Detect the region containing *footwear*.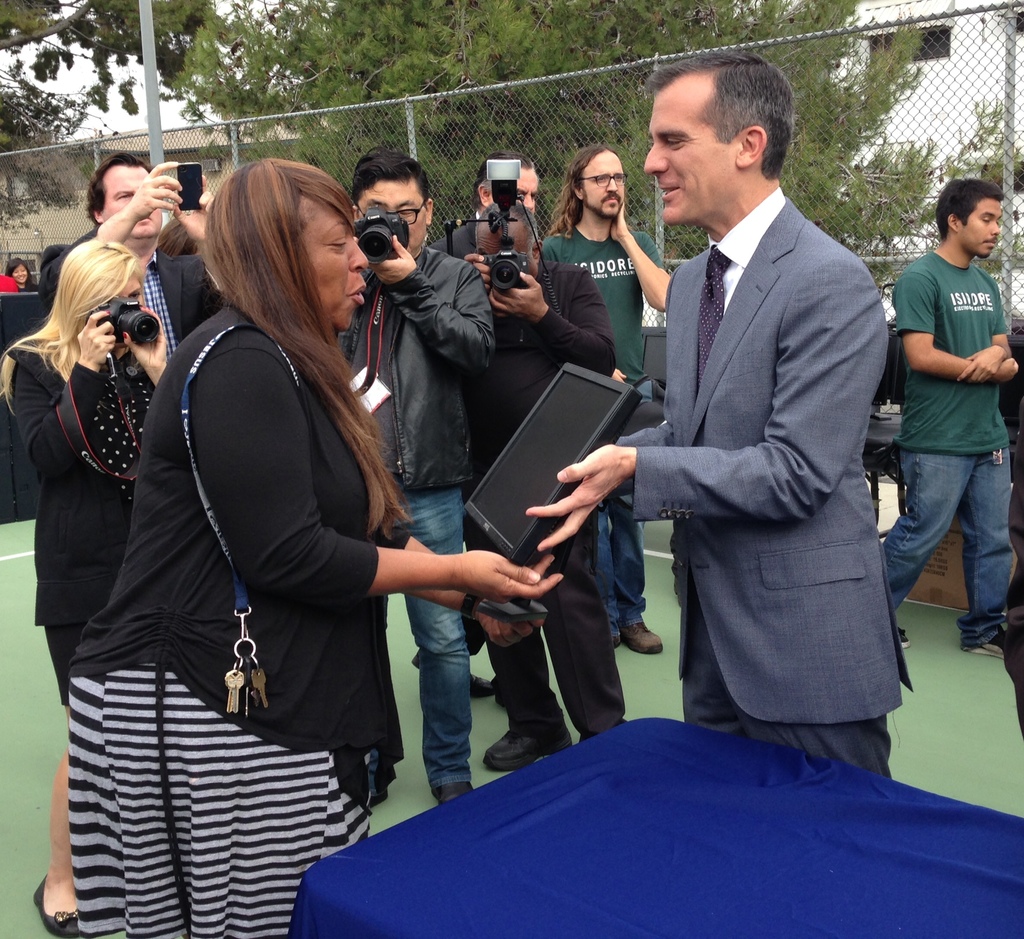
[622,629,666,657].
